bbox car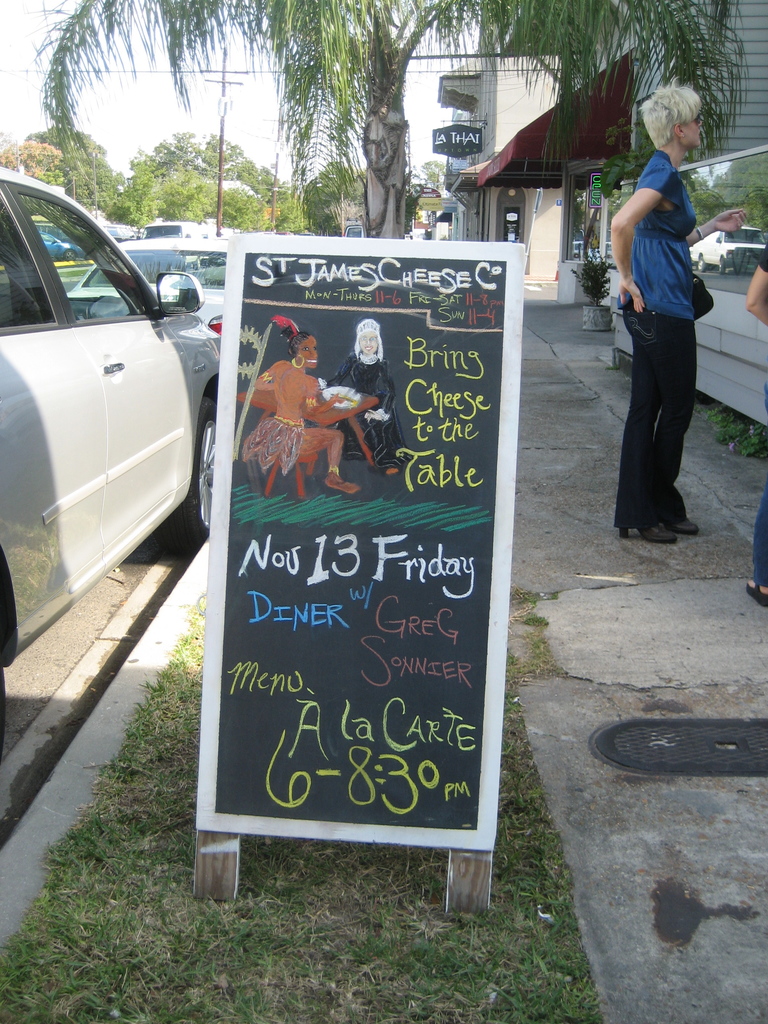
[0,169,219,745]
